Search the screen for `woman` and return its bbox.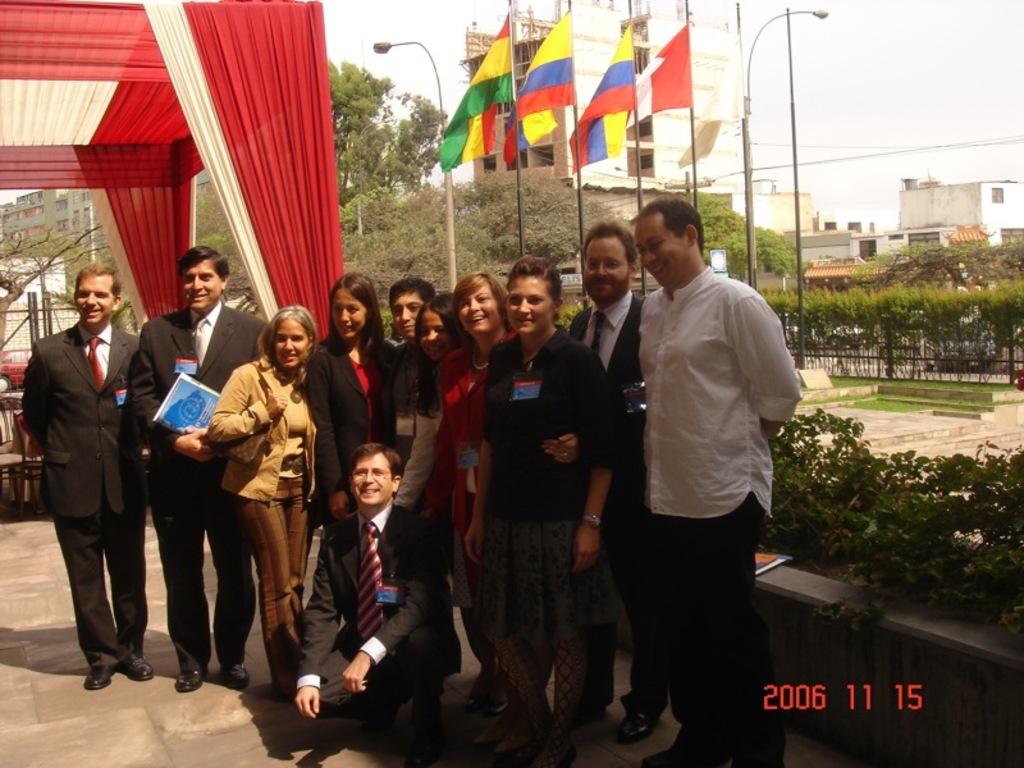
Found: x1=207 y1=306 x2=319 y2=701.
